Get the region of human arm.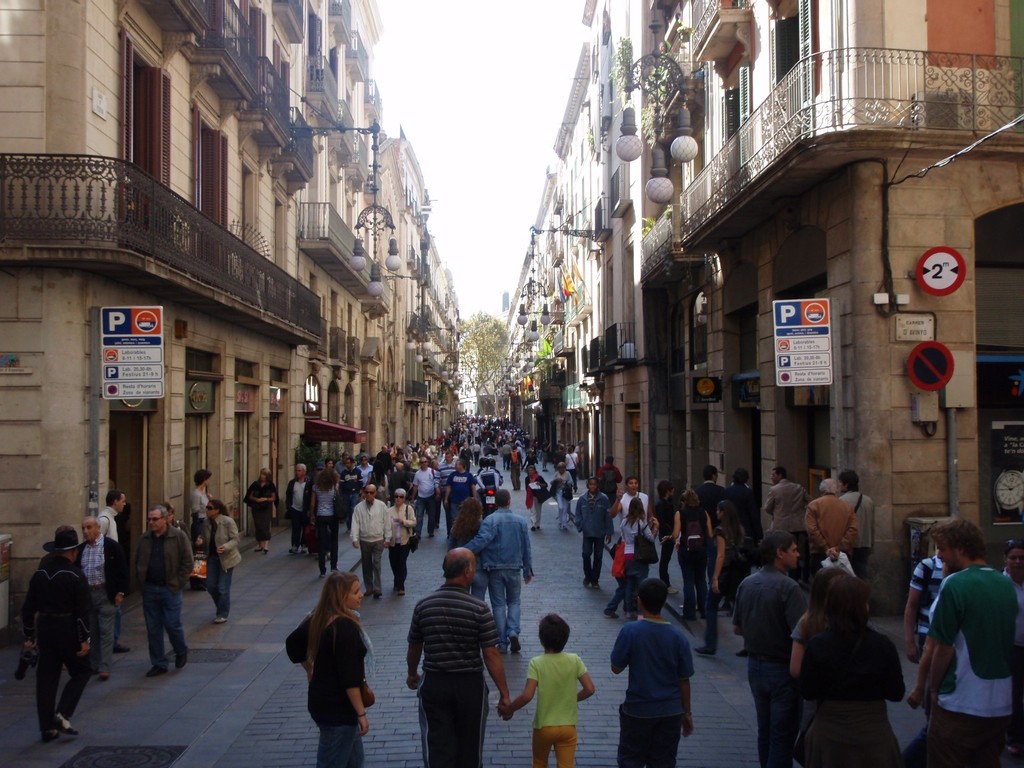
BBox(733, 592, 741, 635).
